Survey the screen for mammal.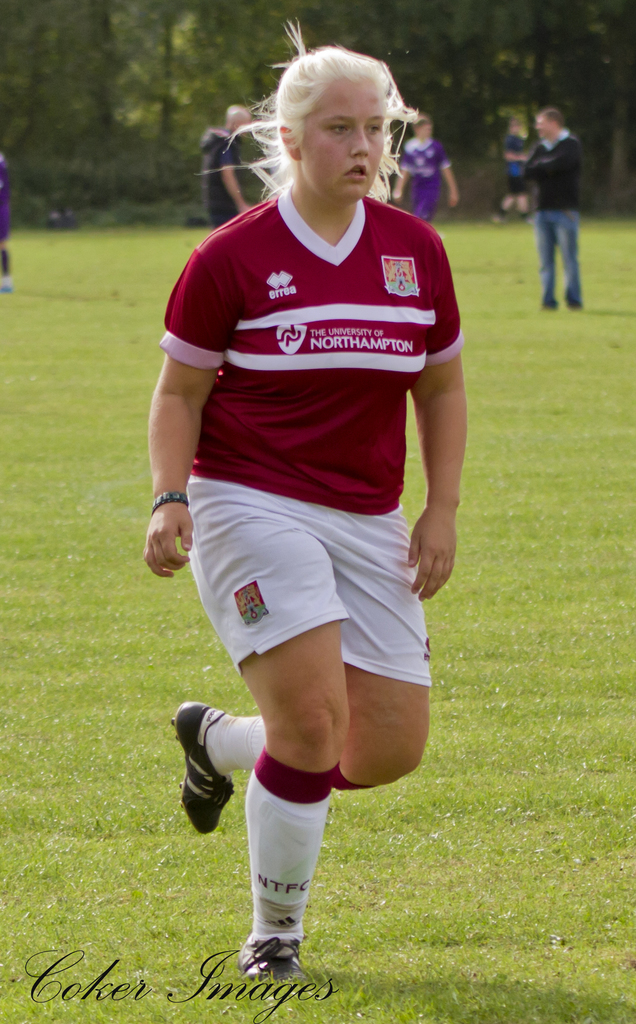
Survey found: (left=393, top=116, right=456, bottom=221).
